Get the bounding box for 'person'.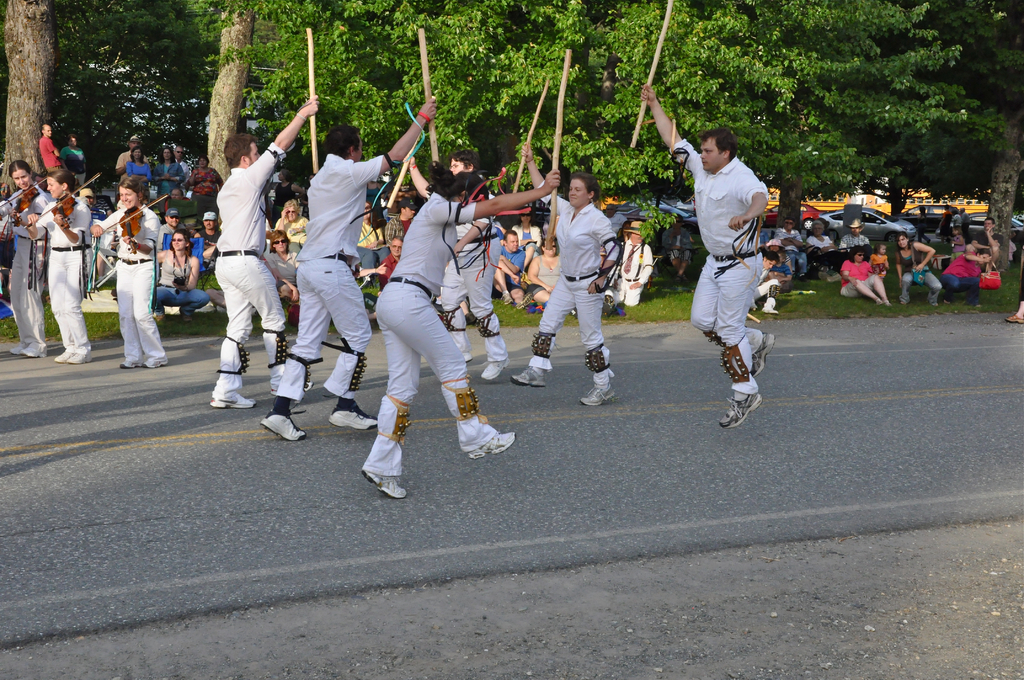
box=[158, 216, 191, 253].
